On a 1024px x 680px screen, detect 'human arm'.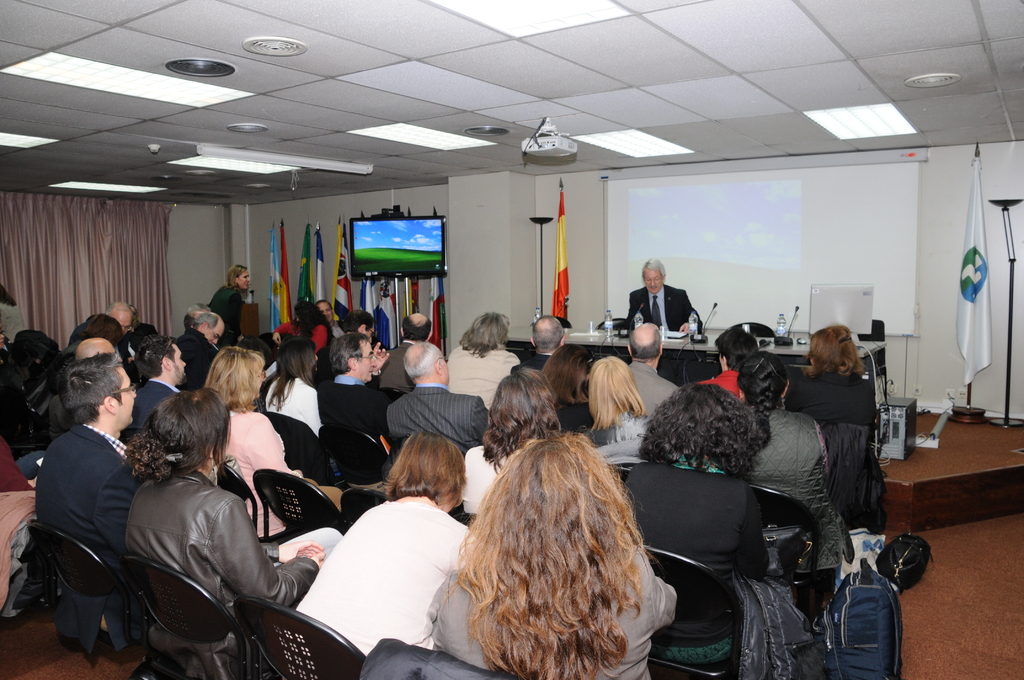
detection(305, 321, 331, 361).
